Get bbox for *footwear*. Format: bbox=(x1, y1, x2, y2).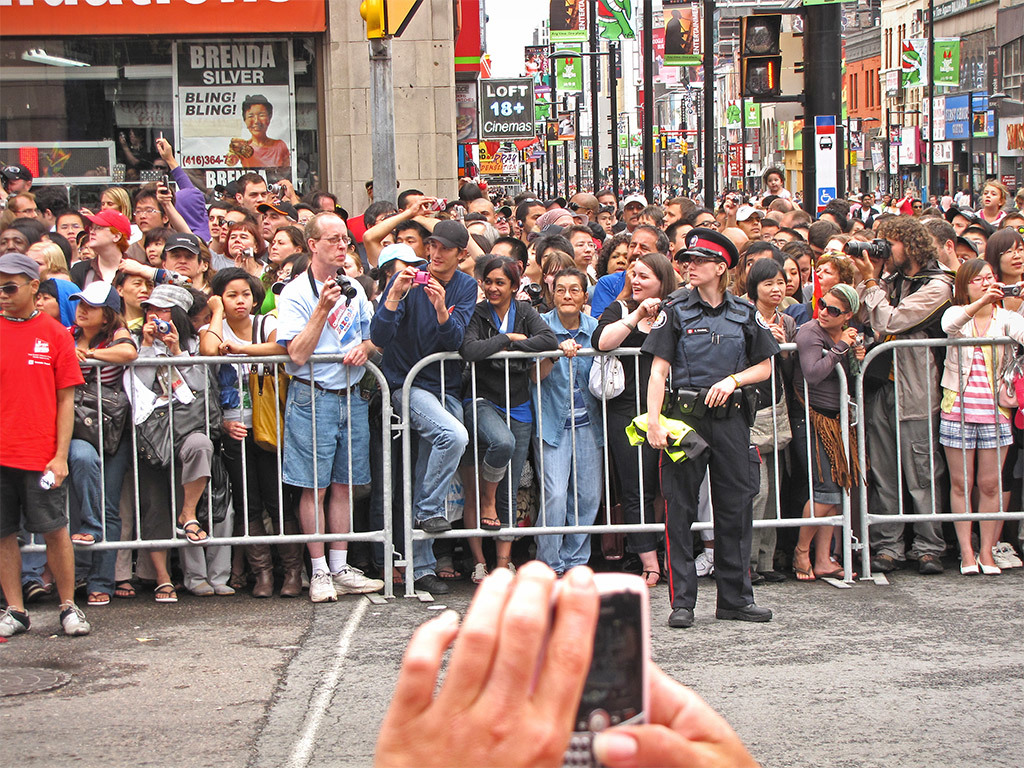
bbox=(474, 505, 505, 524).
